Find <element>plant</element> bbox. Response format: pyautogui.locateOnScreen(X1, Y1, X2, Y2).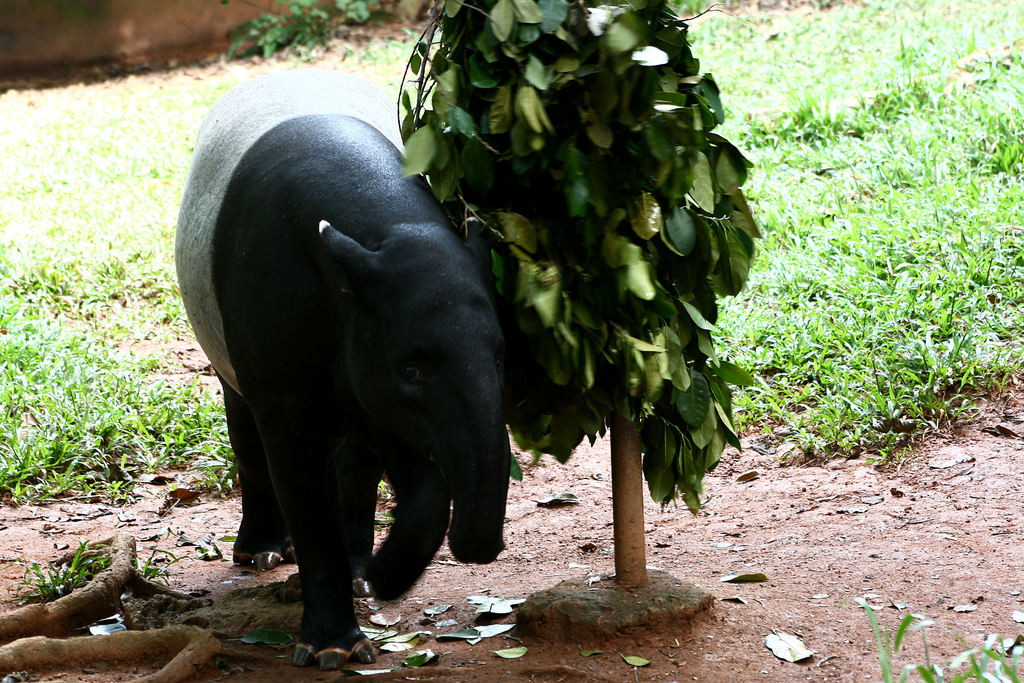
pyautogui.locateOnScreen(5, 538, 110, 602).
